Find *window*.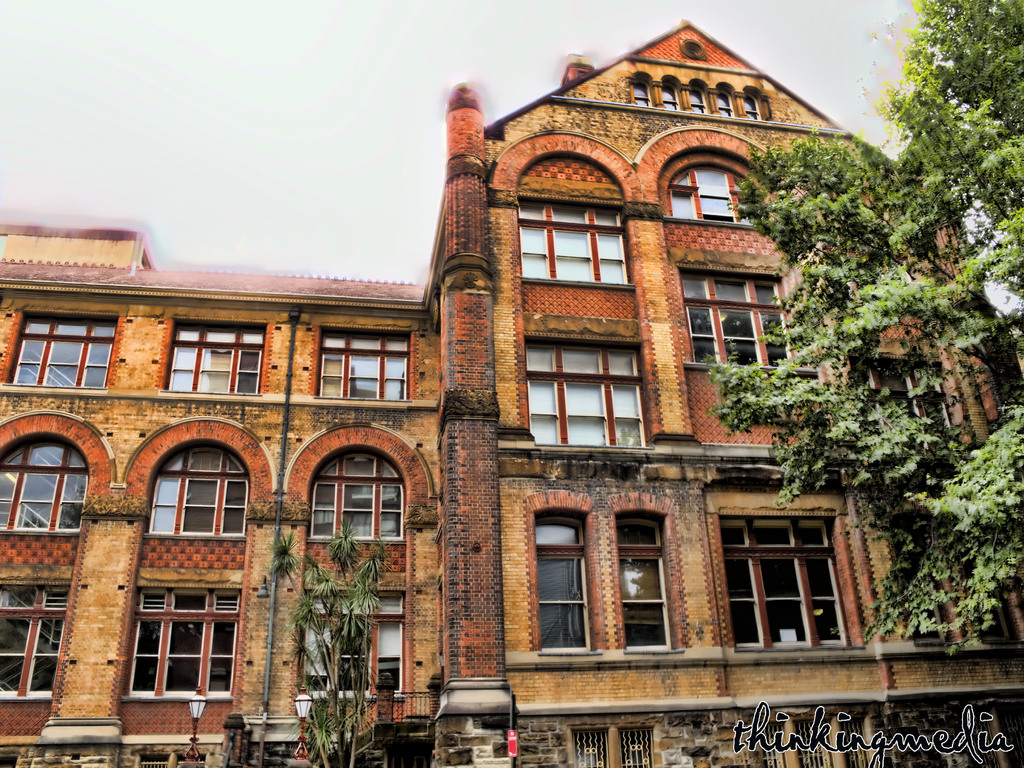
detection(526, 490, 602, 658).
